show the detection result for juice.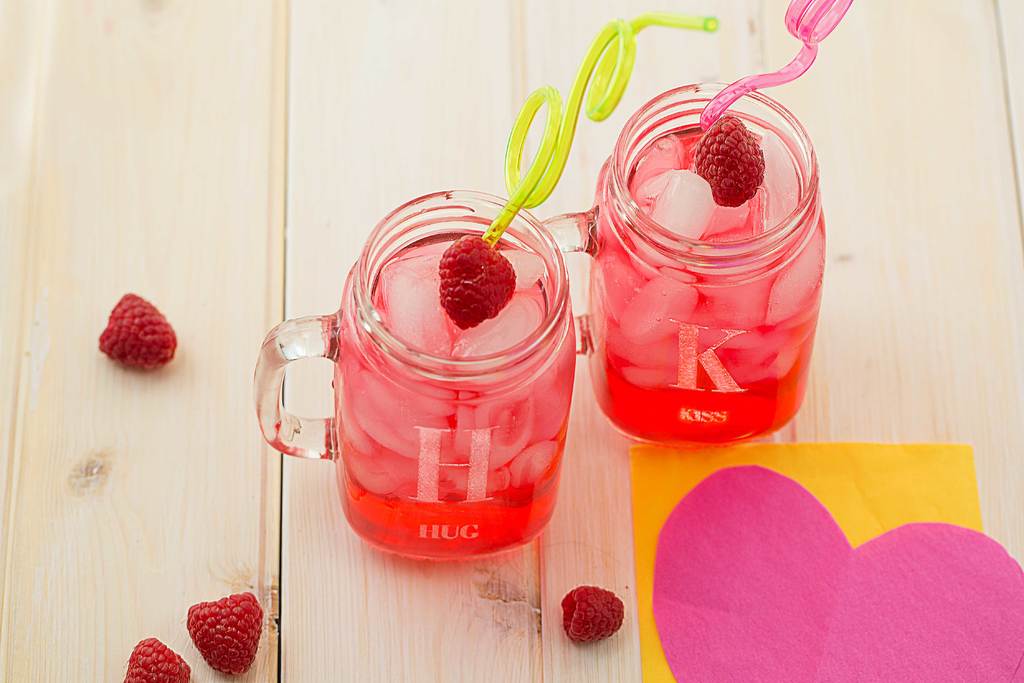
bbox(589, 134, 828, 464).
